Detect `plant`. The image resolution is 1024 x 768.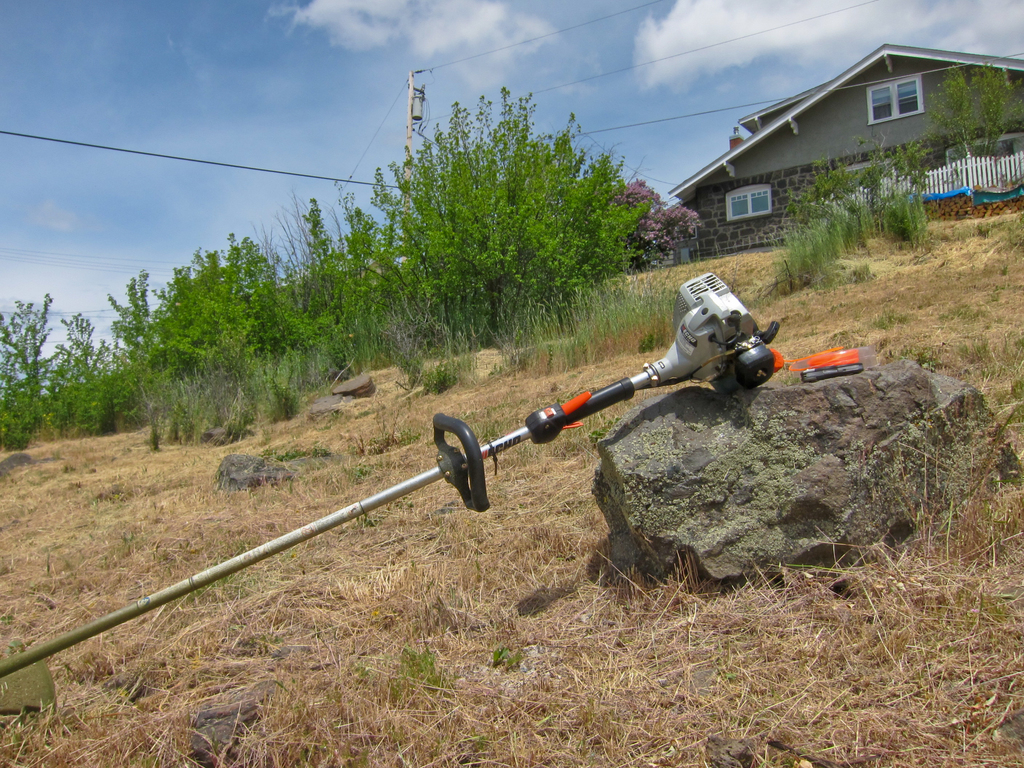
crop(883, 392, 1011, 554).
